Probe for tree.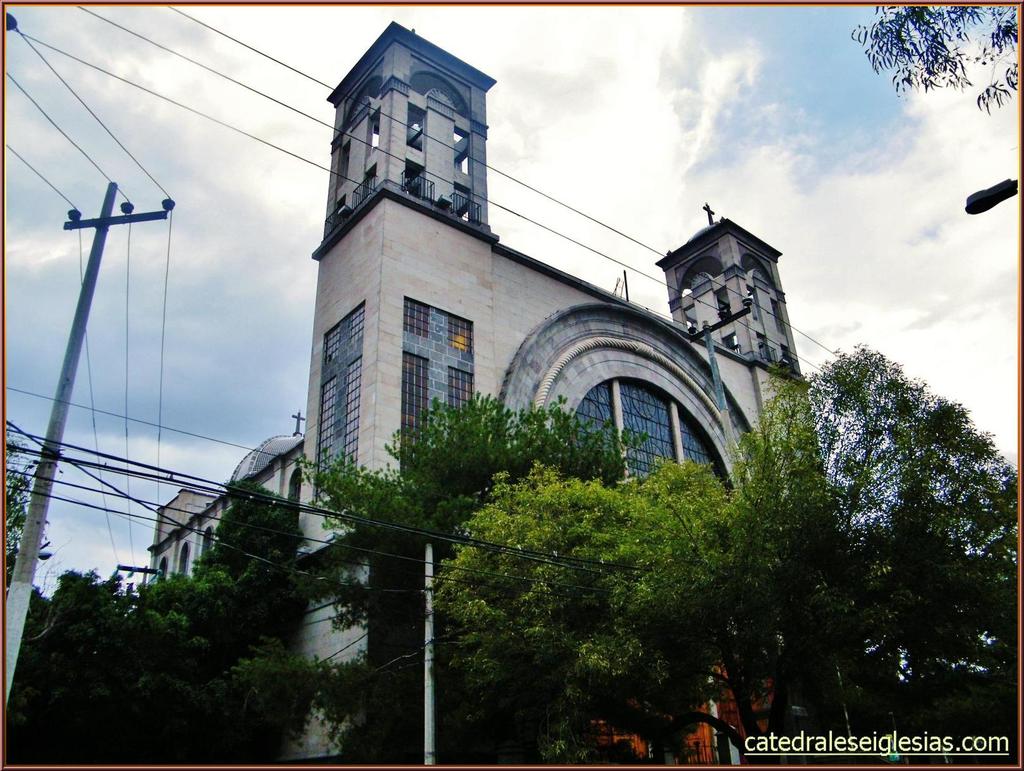
Probe result: (left=218, top=393, right=643, bottom=766).
